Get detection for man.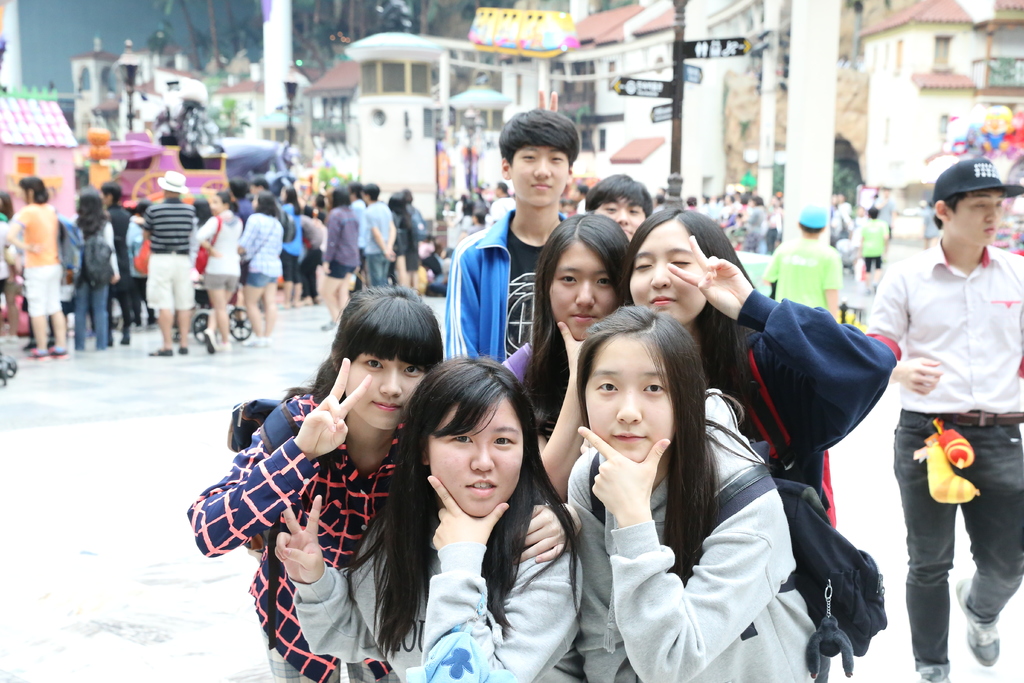
Detection: <region>435, 104, 576, 365</region>.
